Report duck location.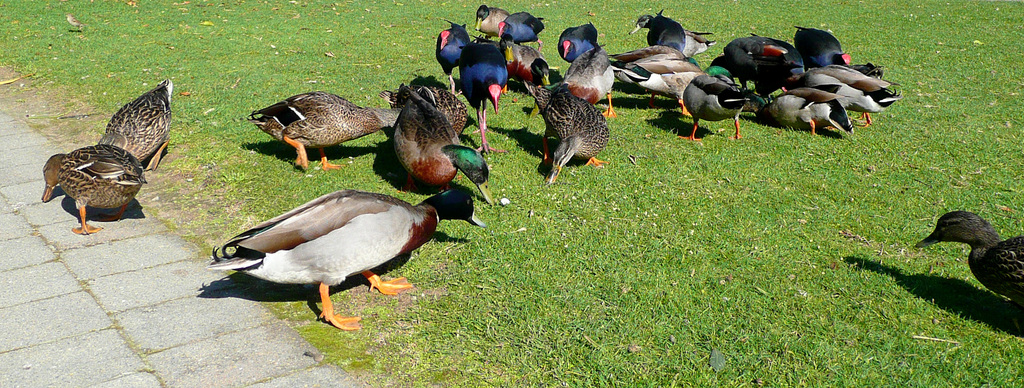
Report: region(550, 17, 608, 58).
